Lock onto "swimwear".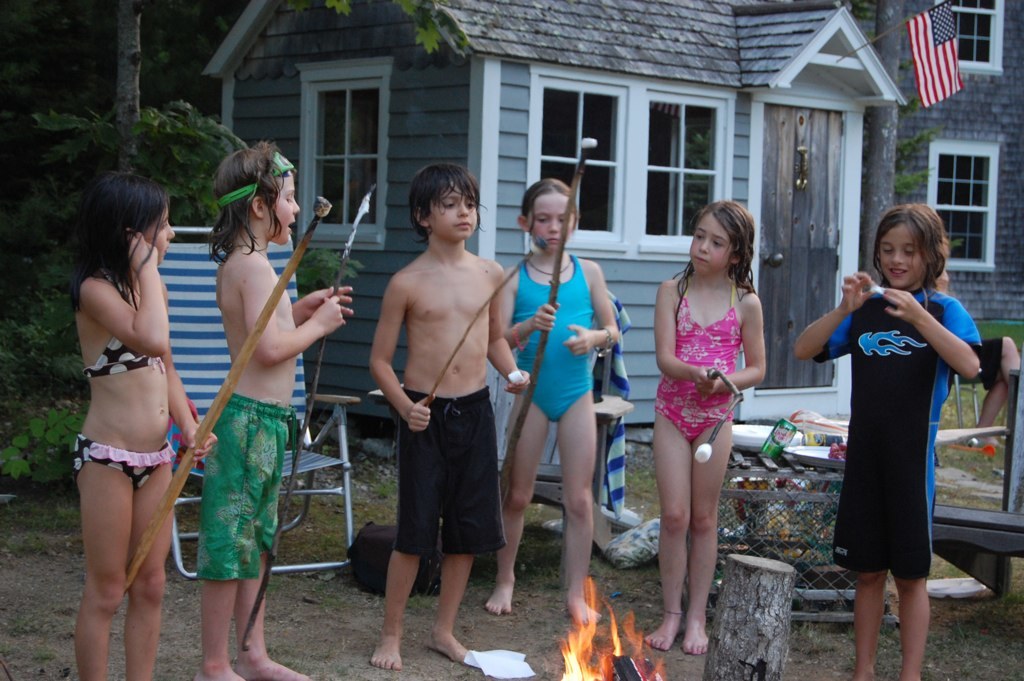
Locked: box(505, 258, 598, 423).
